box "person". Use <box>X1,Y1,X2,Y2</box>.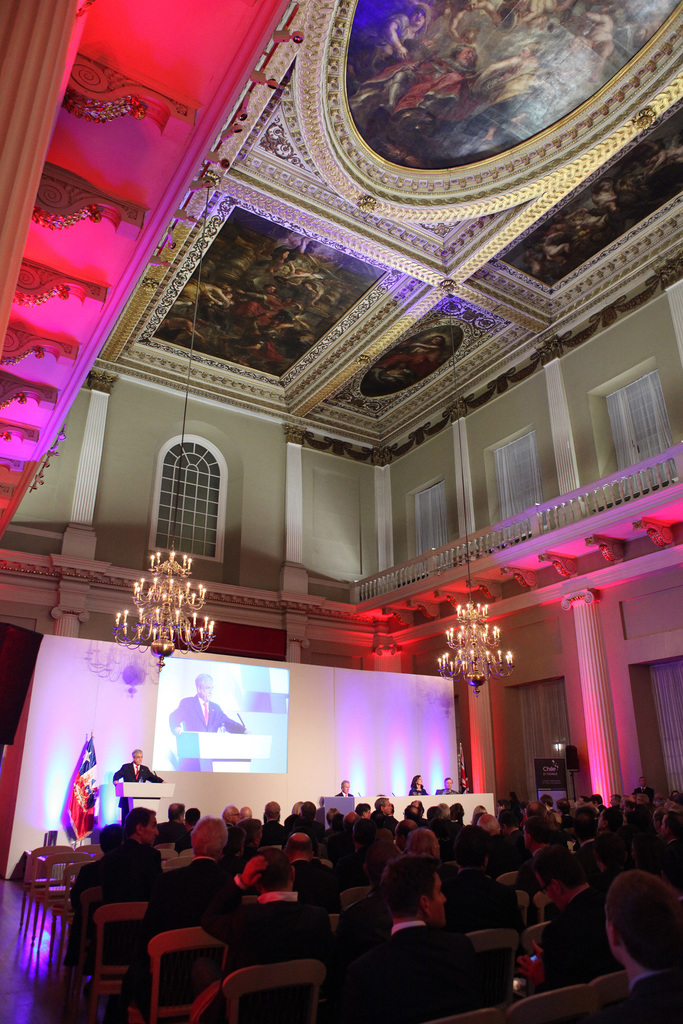
<box>361,864,495,1019</box>.
